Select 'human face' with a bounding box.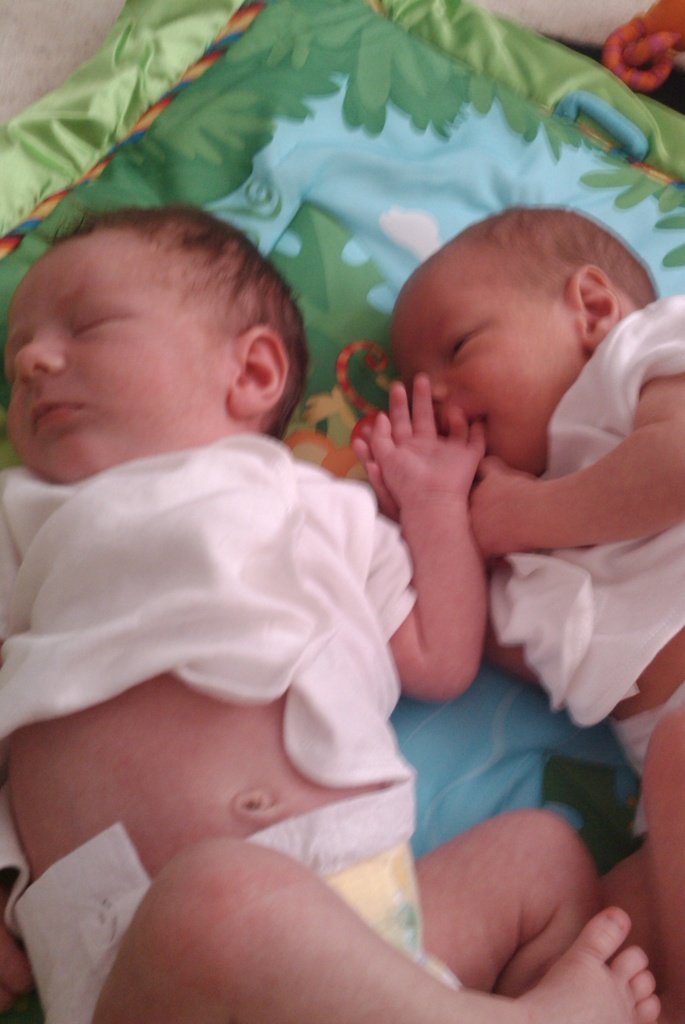
box(0, 237, 248, 483).
